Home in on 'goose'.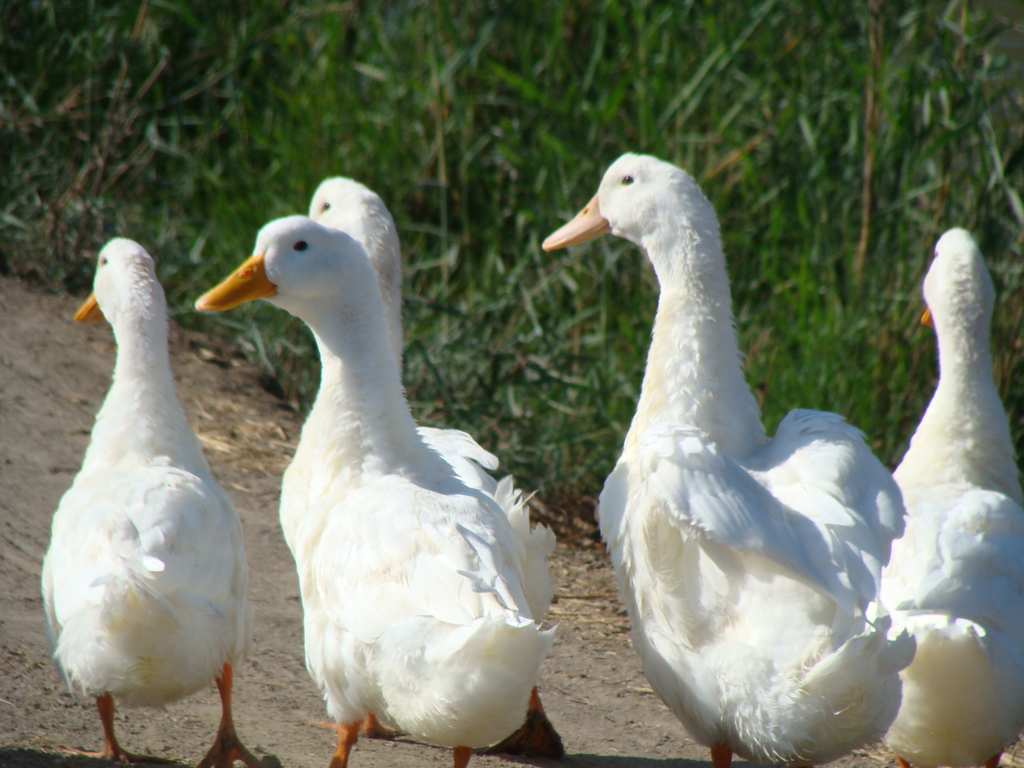
Homed in at 542, 152, 915, 764.
